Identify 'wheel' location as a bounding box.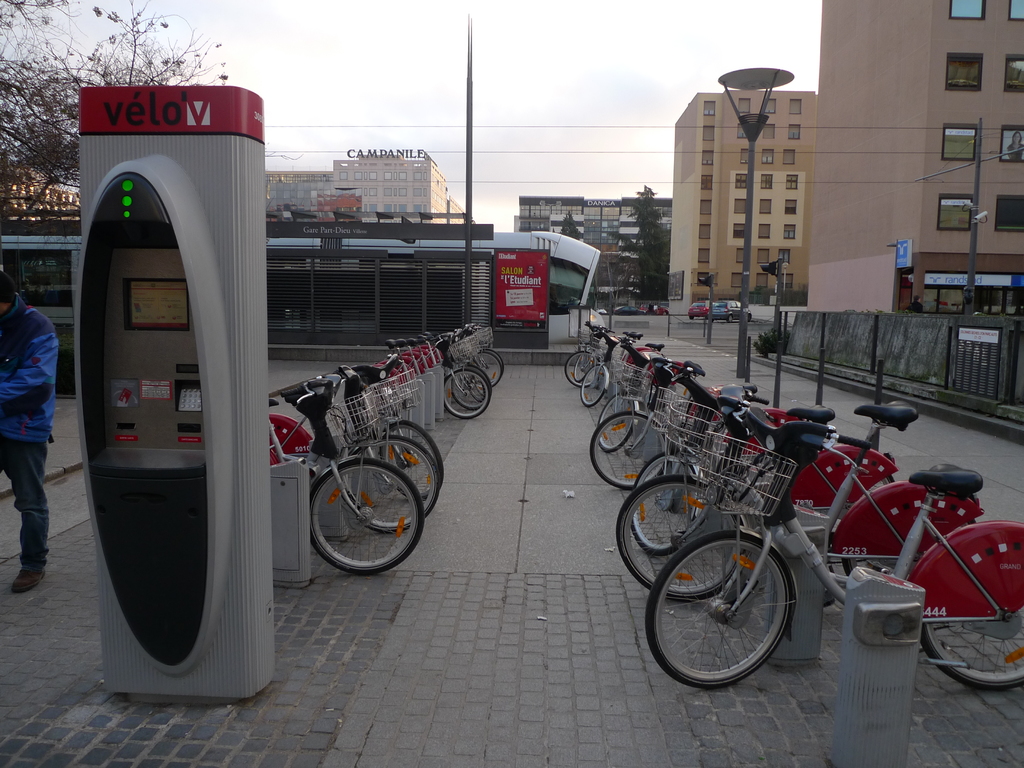
[x1=471, y1=348, x2=503, y2=392].
